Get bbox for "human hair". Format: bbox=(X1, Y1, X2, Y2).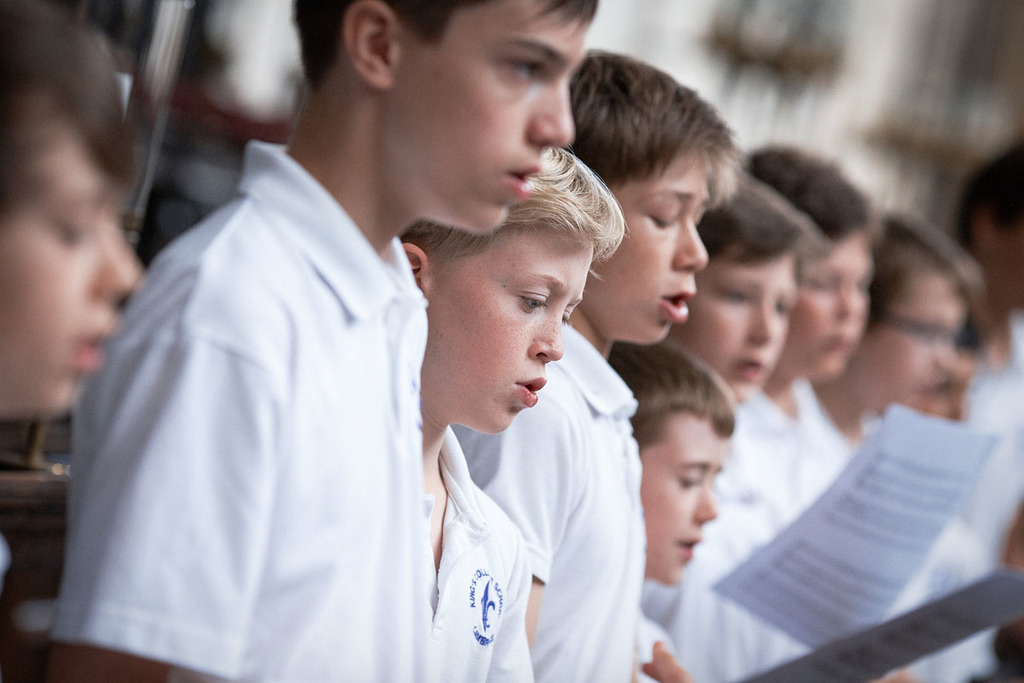
bbox=(0, 0, 131, 238).
